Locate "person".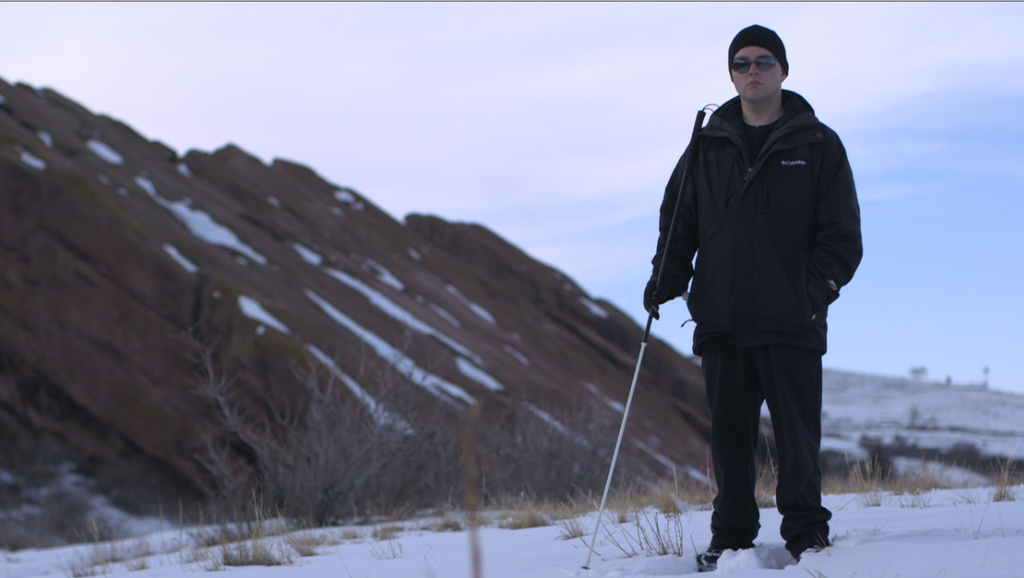
Bounding box: (643, 24, 862, 569).
